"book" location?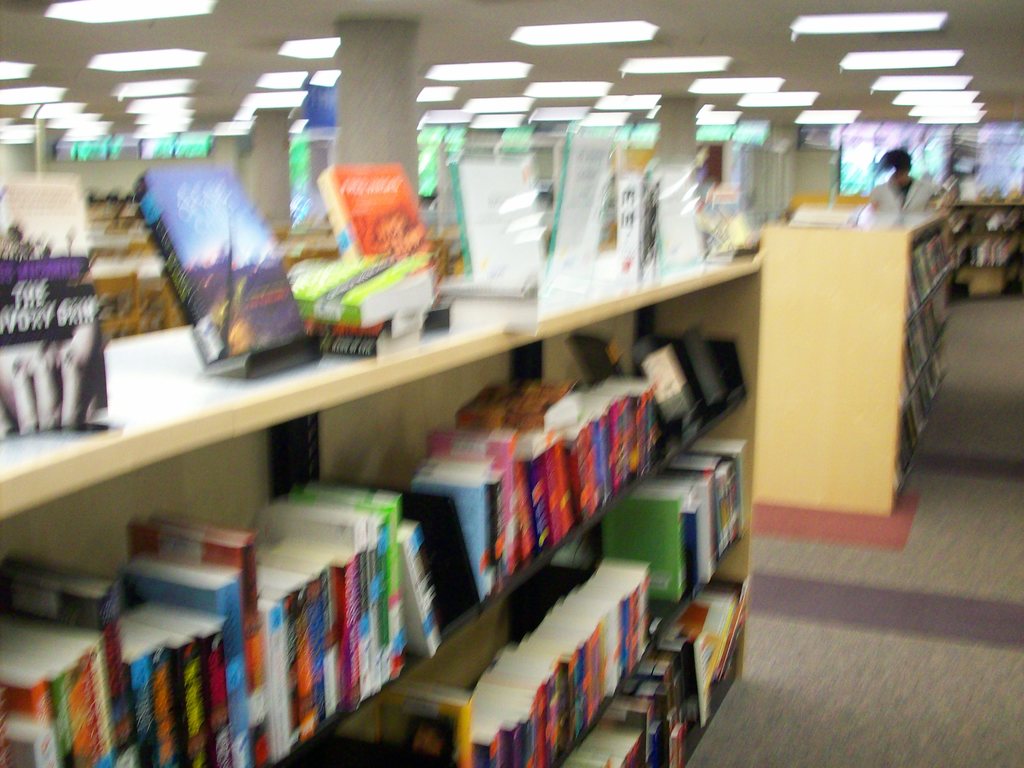
BBox(640, 349, 706, 444)
